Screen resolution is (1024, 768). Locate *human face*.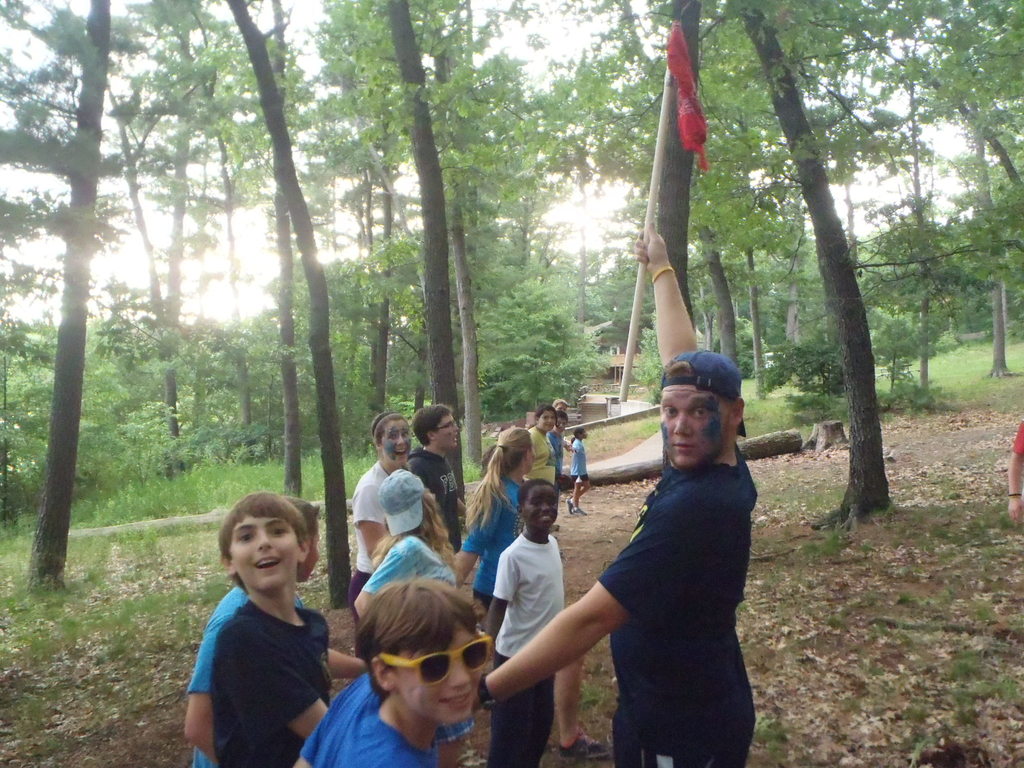
rect(555, 403, 564, 410).
